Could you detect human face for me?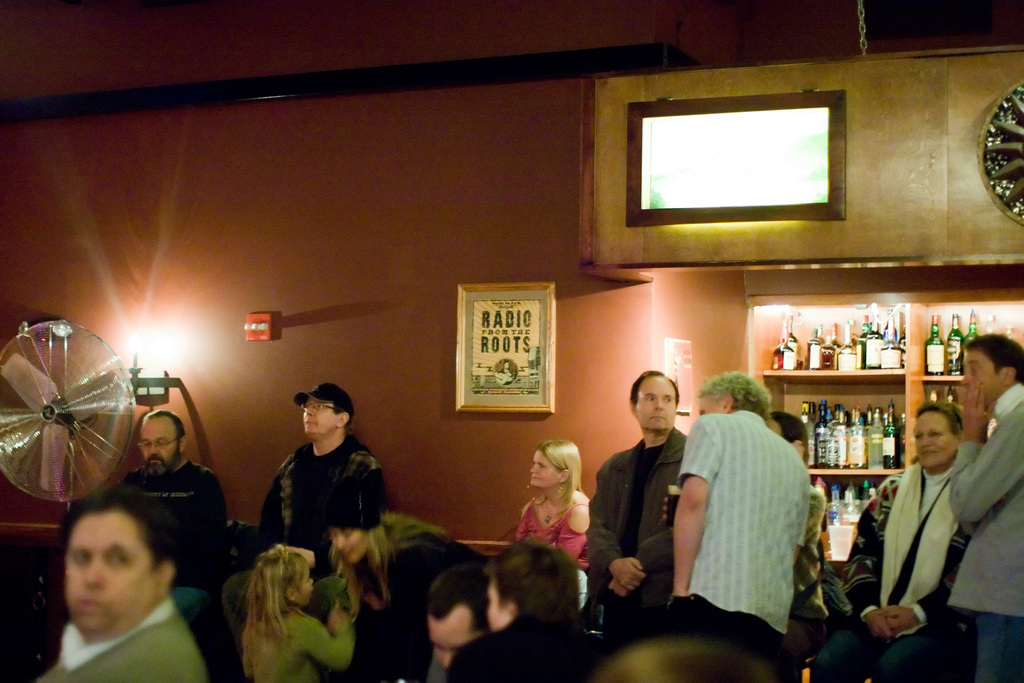
Detection result: <region>140, 417, 180, 477</region>.
